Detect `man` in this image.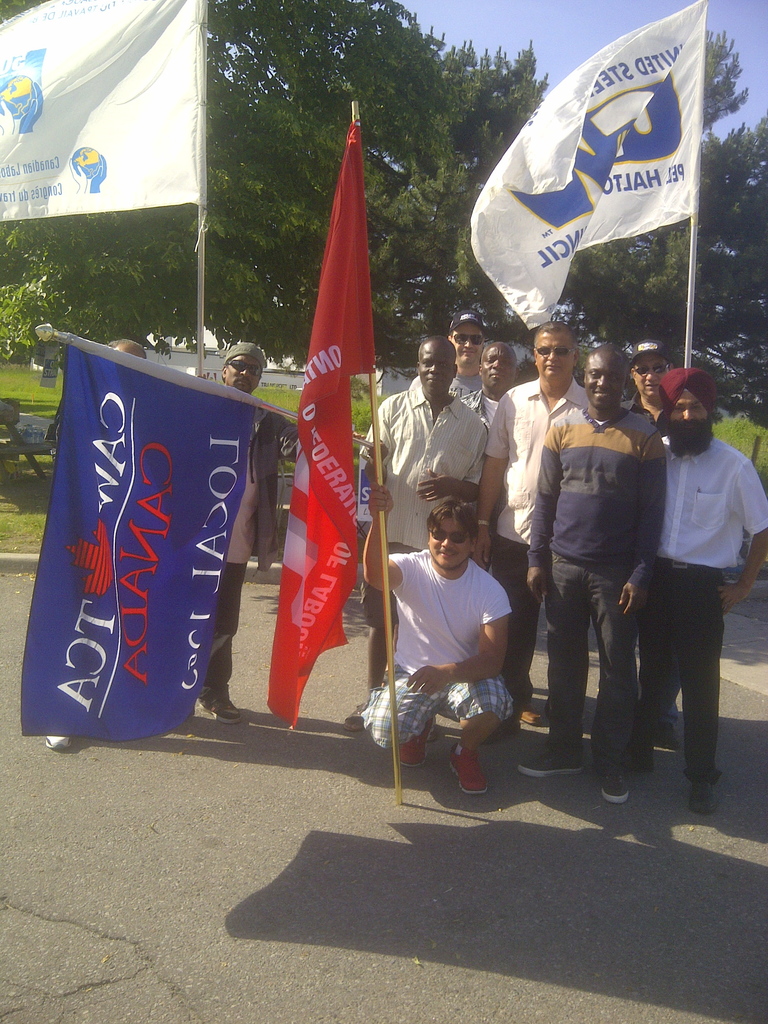
Detection: [x1=200, y1=340, x2=282, y2=723].
